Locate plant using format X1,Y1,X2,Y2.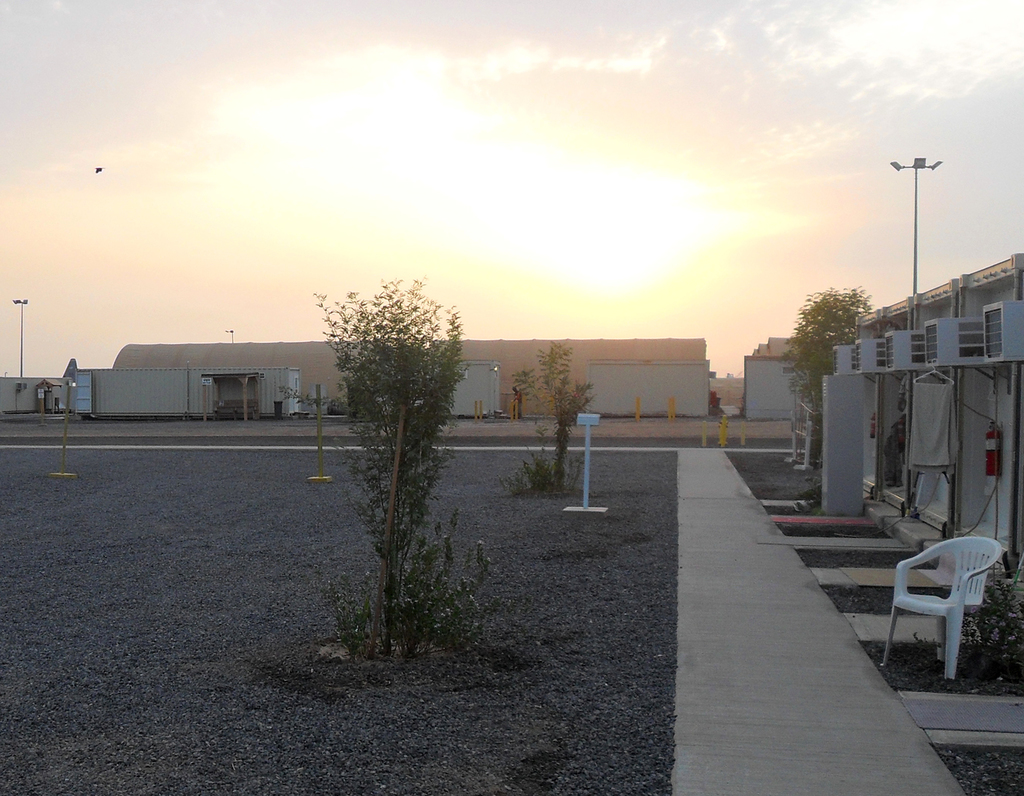
504,334,592,498.
